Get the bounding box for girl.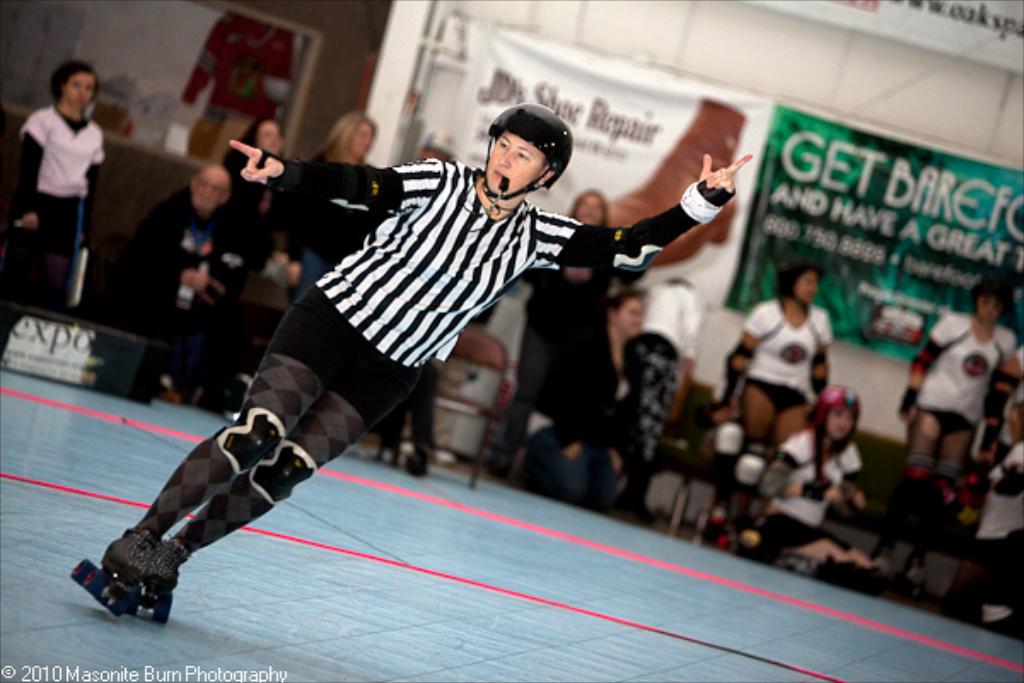
crop(751, 381, 858, 516).
